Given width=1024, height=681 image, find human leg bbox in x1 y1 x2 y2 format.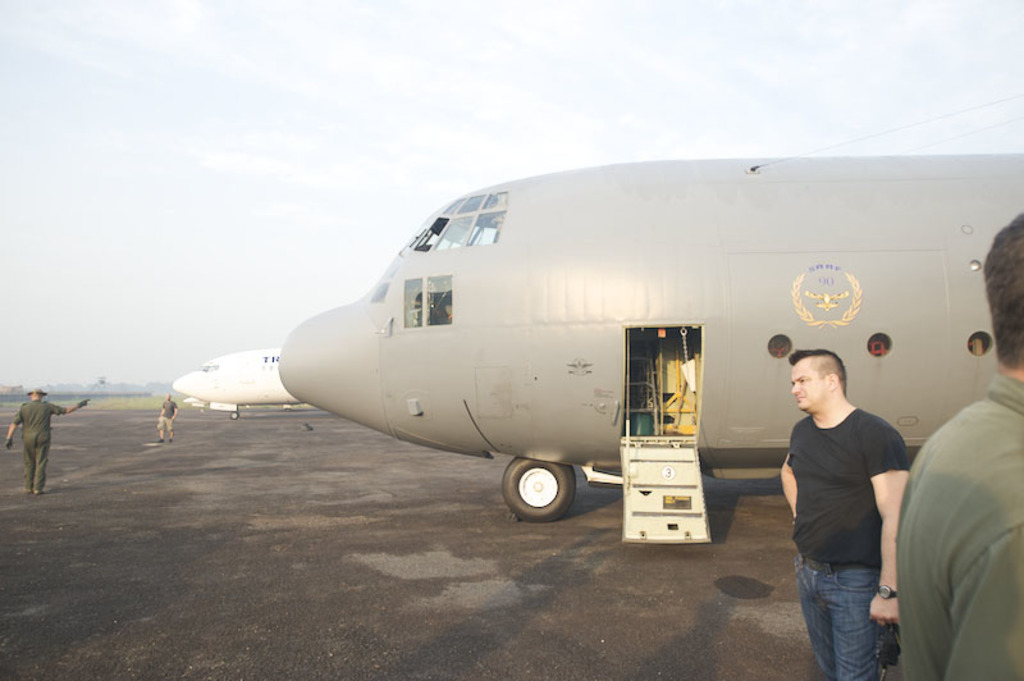
826 557 882 678.
